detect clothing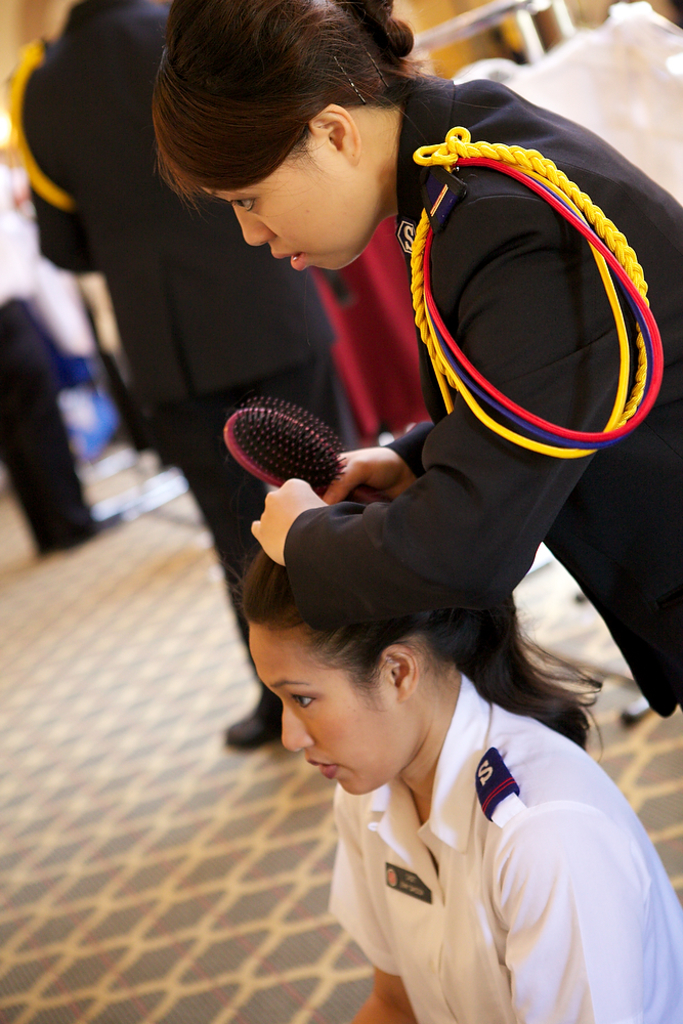
BBox(3, 6, 353, 688)
